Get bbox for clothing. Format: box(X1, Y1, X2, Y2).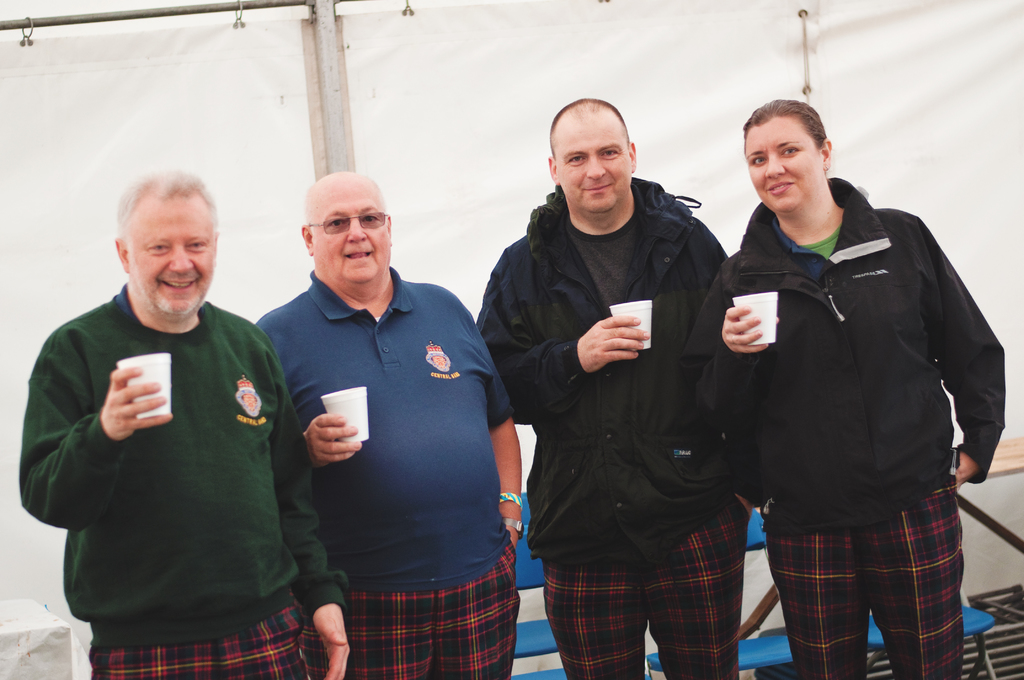
box(668, 161, 999, 679).
